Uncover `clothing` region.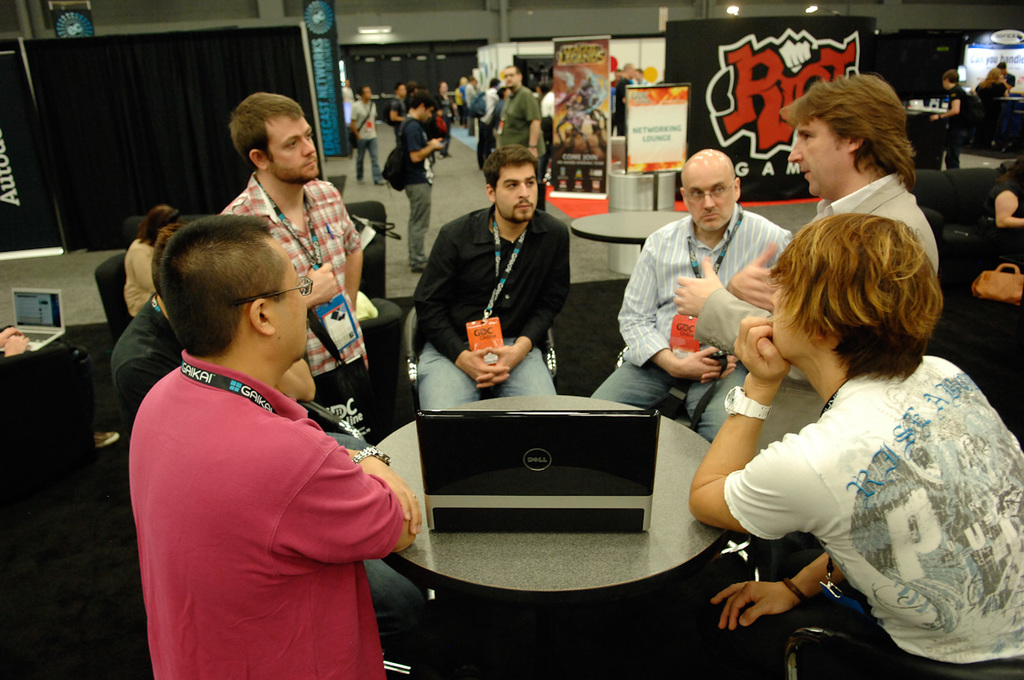
Uncovered: 452:80:467:123.
